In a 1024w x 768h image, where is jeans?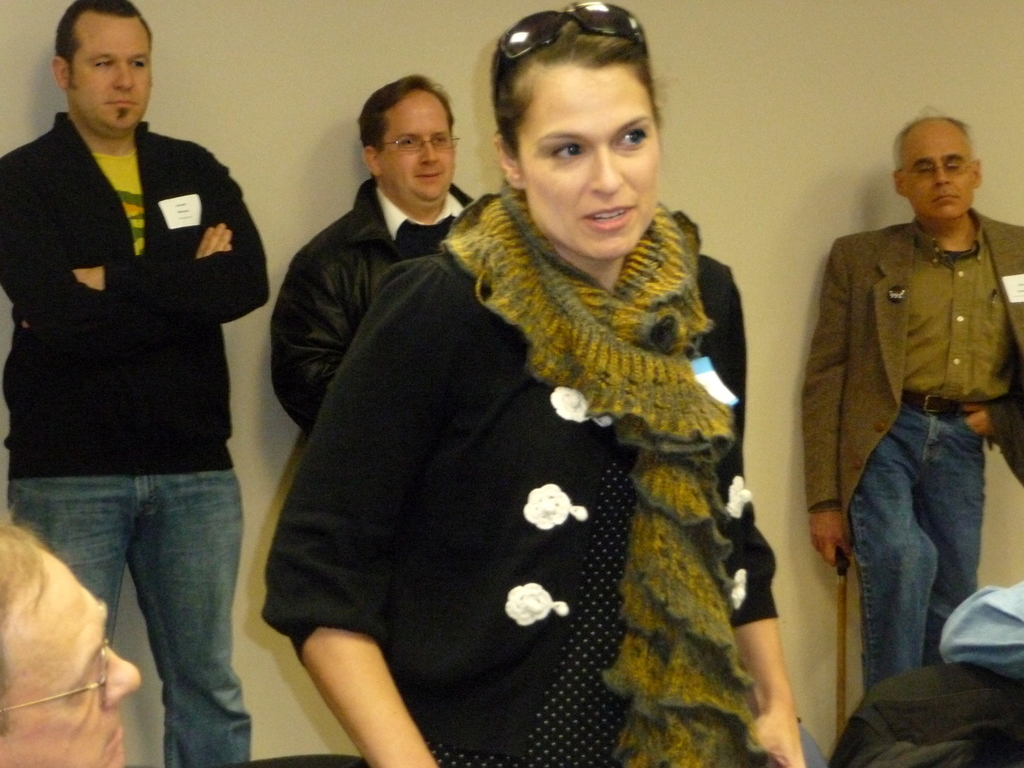
[left=9, top=475, right=248, bottom=767].
